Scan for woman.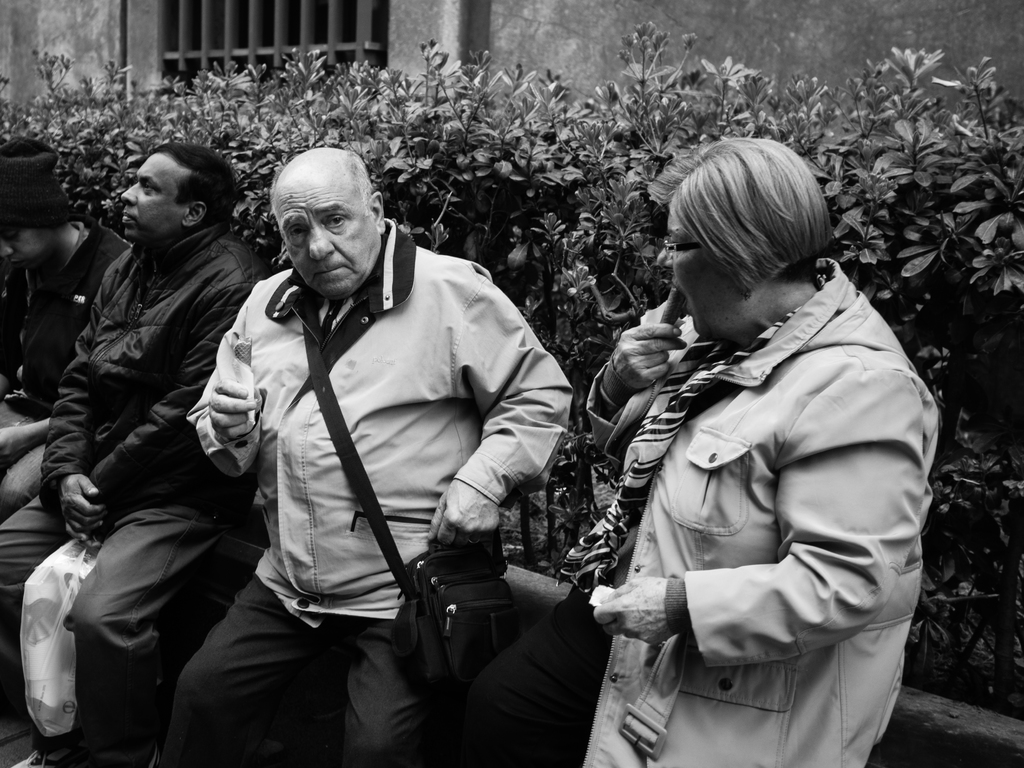
Scan result: locate(456, 137, 940, 767).
